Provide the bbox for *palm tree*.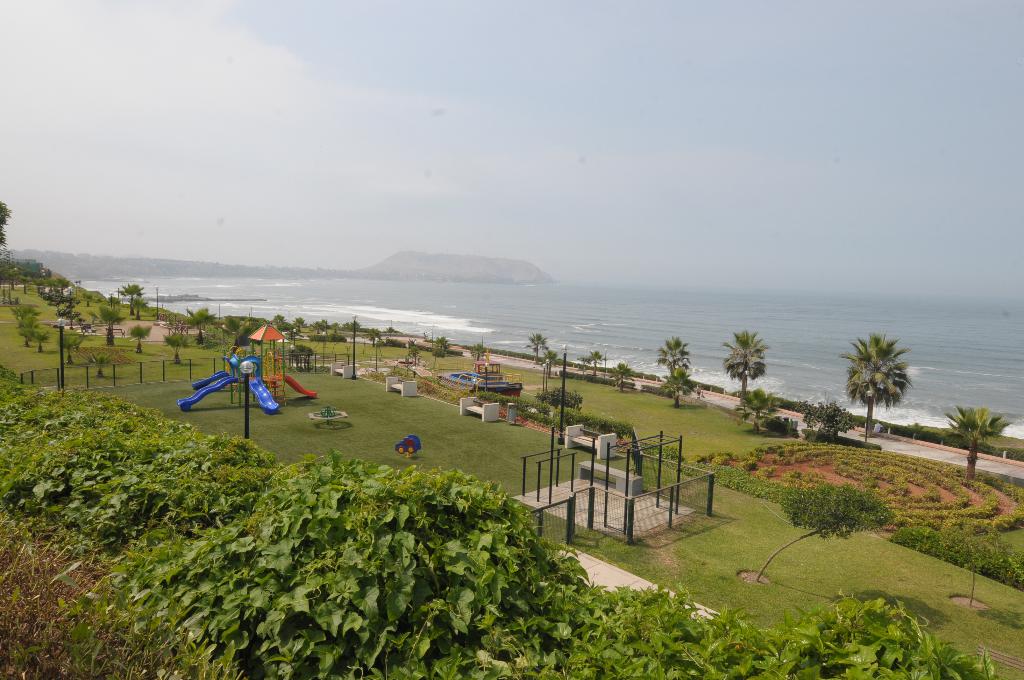
[851,339,922,433].
